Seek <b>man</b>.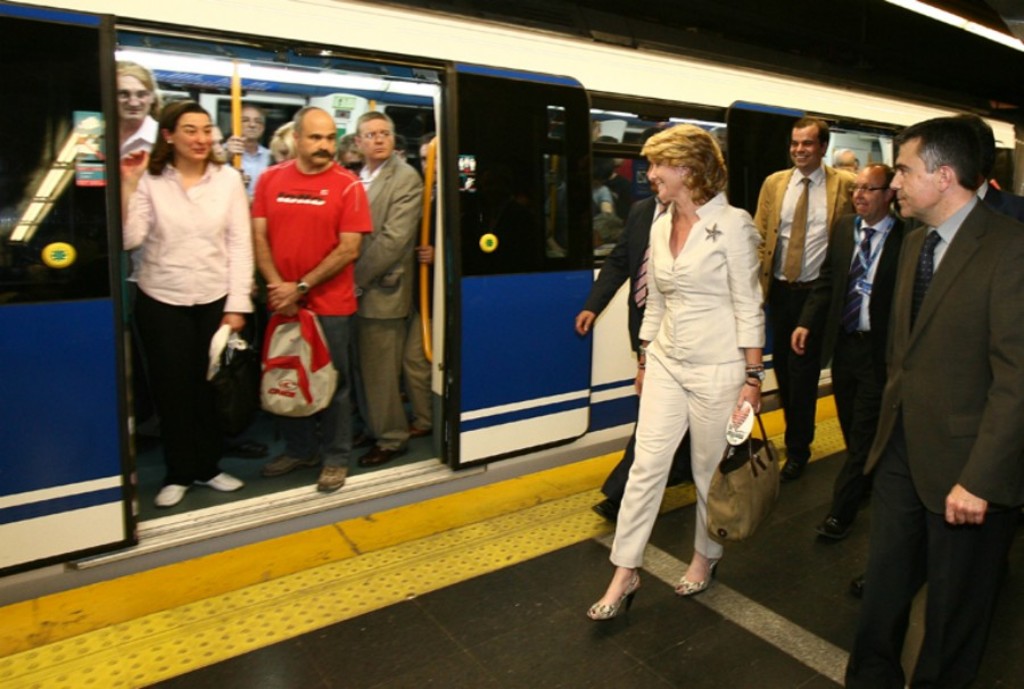
(x1=249, y1=106, x2=373, y2=495).
